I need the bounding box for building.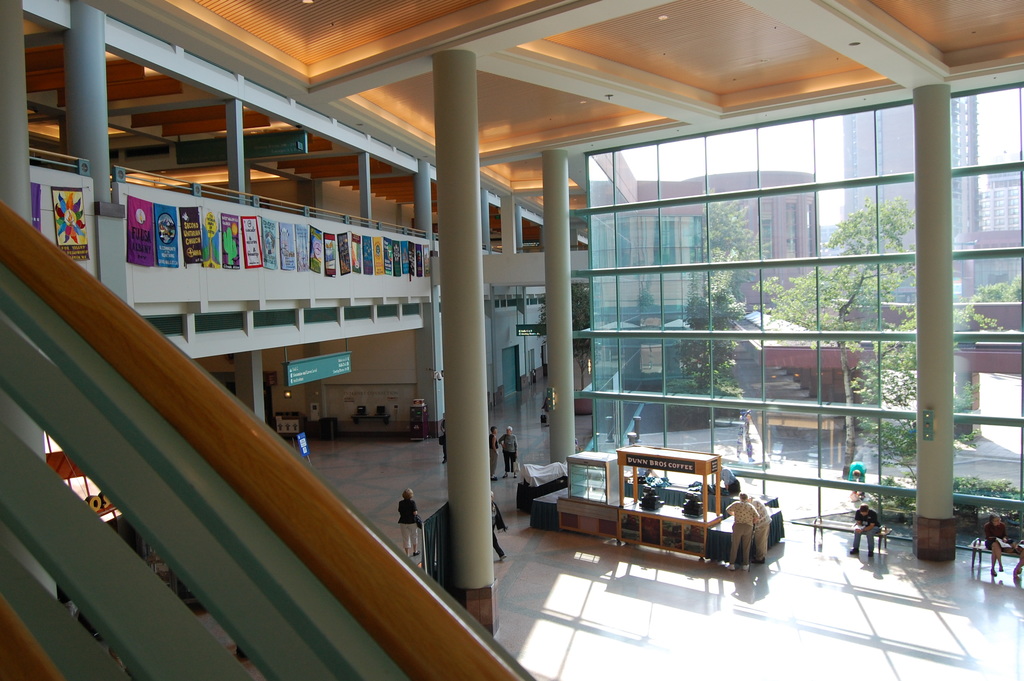
Here it is: [x1=586, y1=170, x2=822, y2=384].
